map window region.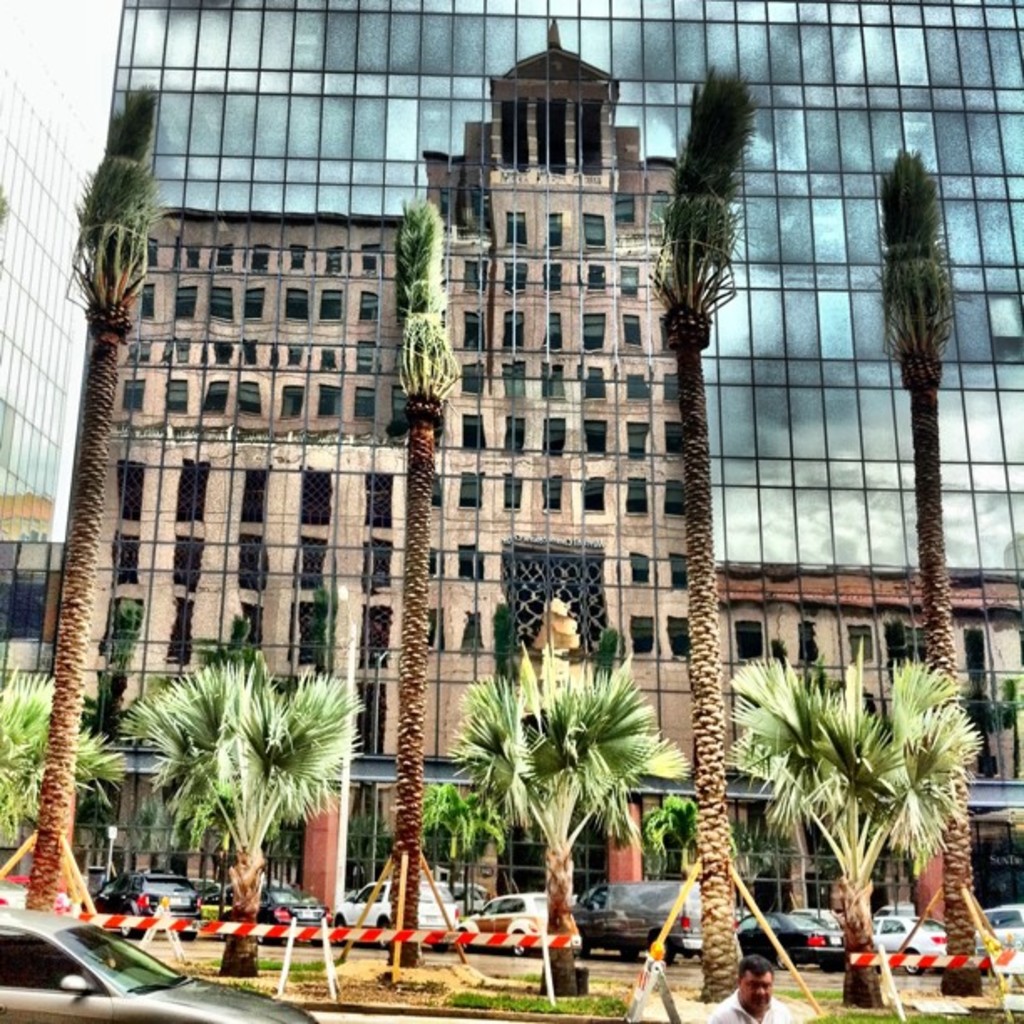
Mapped to {"x1": 545, "y1": 363, "x2": 567, "y2": 398}.
